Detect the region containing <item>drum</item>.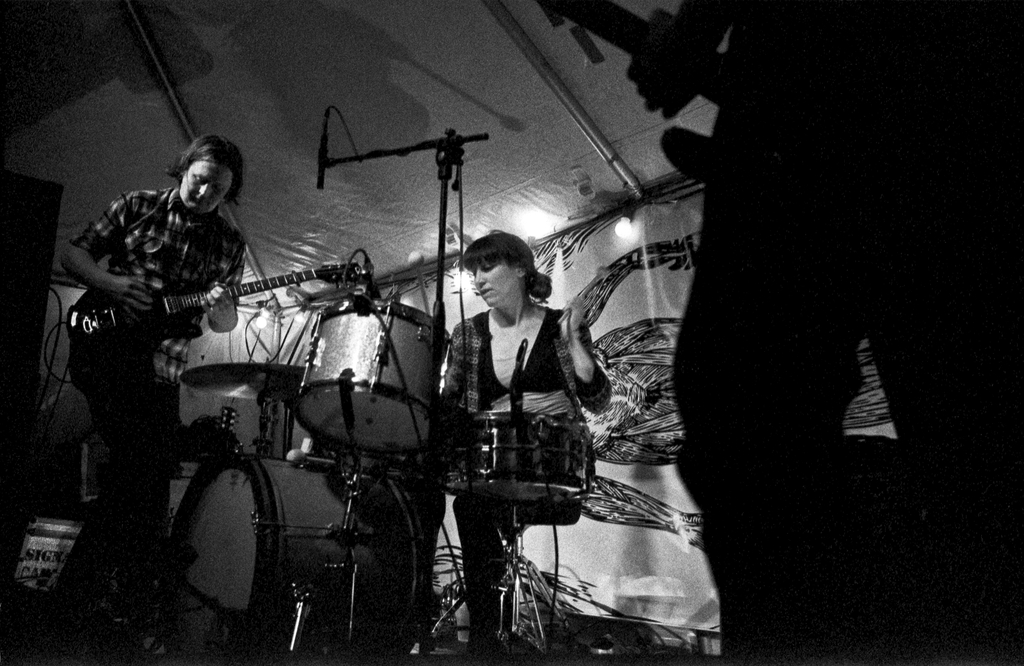
171, 451, 431, 665.
